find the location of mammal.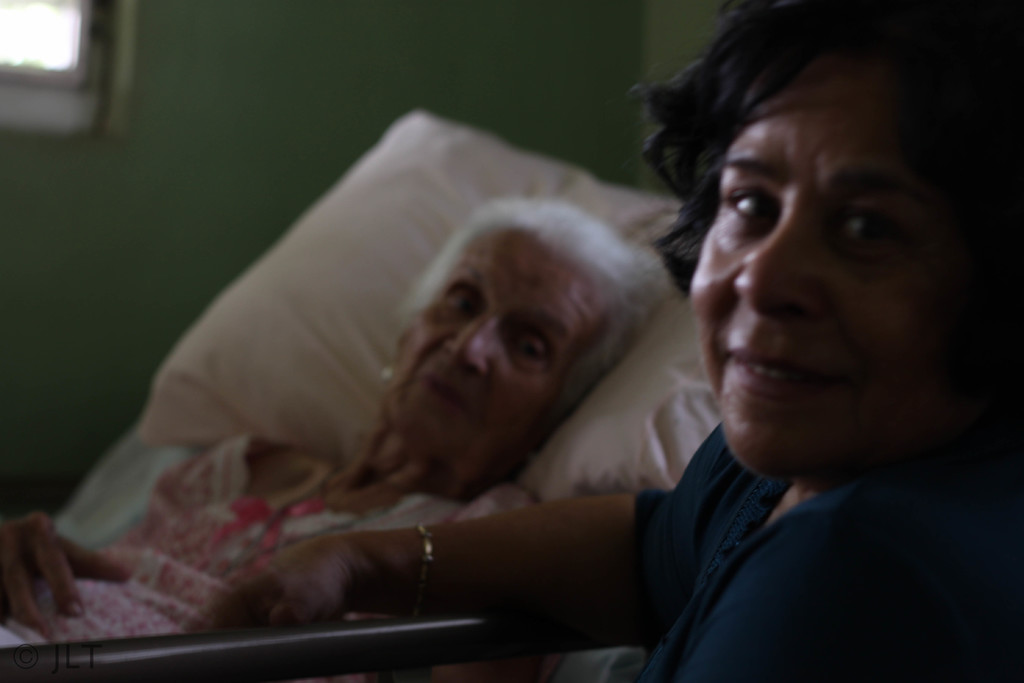
Location: crop(159, 0, 1023, 682).
